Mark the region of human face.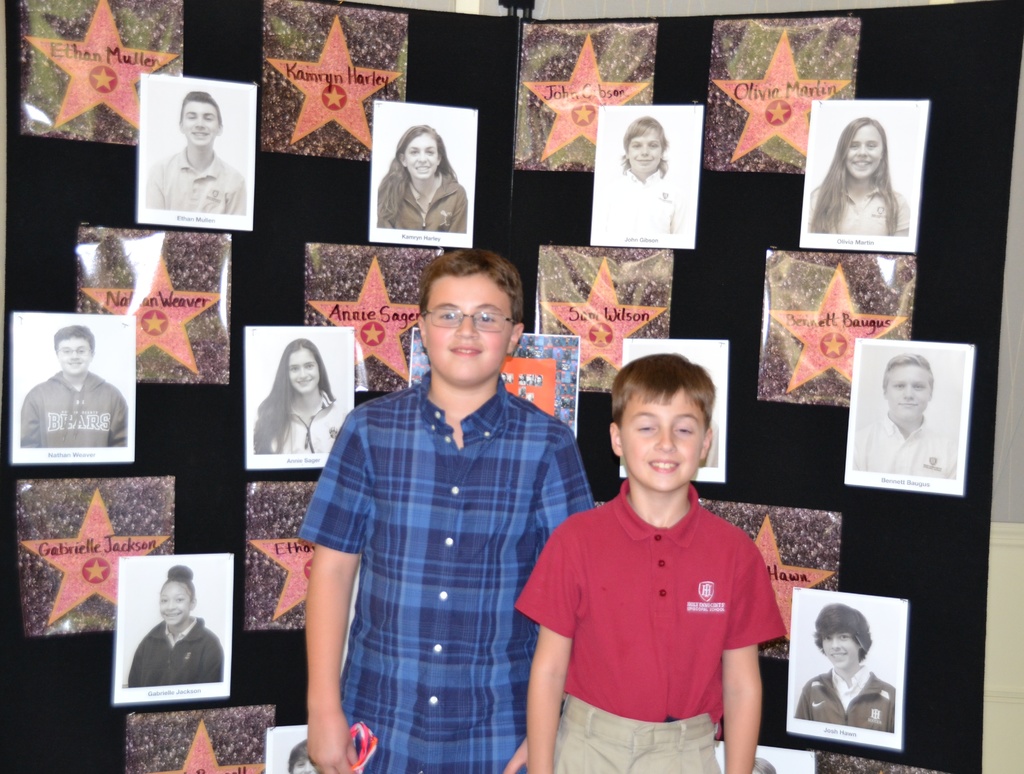
Region: rect(822, 633, 861, 667).
